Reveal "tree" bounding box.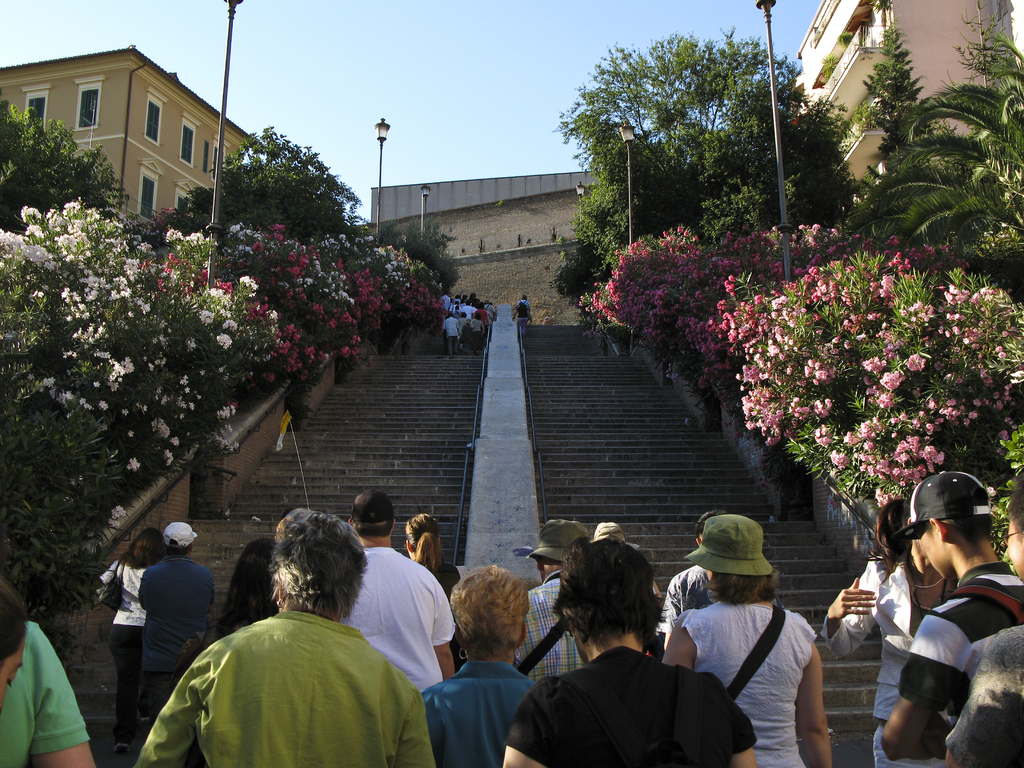
Revealed: 557/20/849/227.
